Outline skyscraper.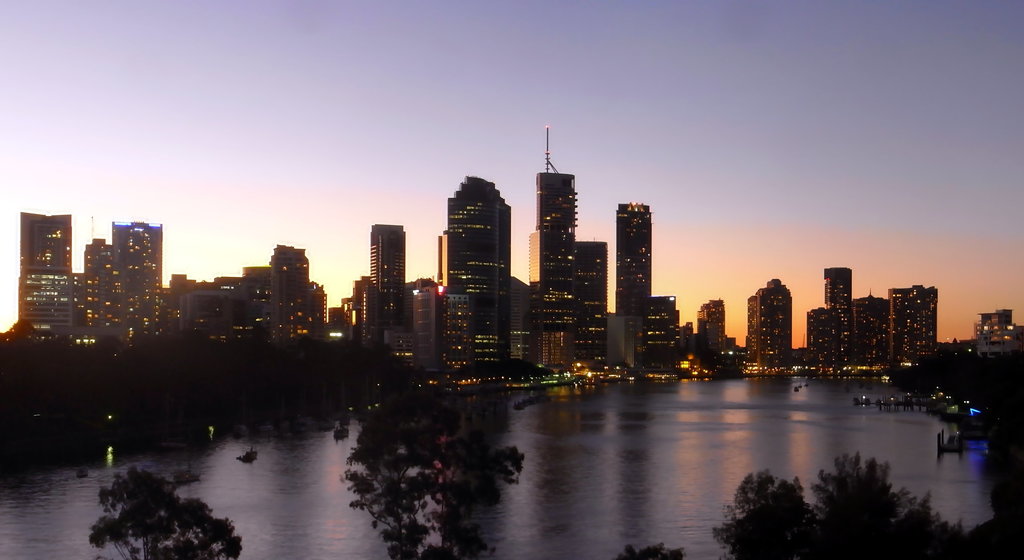
Outline: [x1=610, y1=178, x2=662, y2=326].
